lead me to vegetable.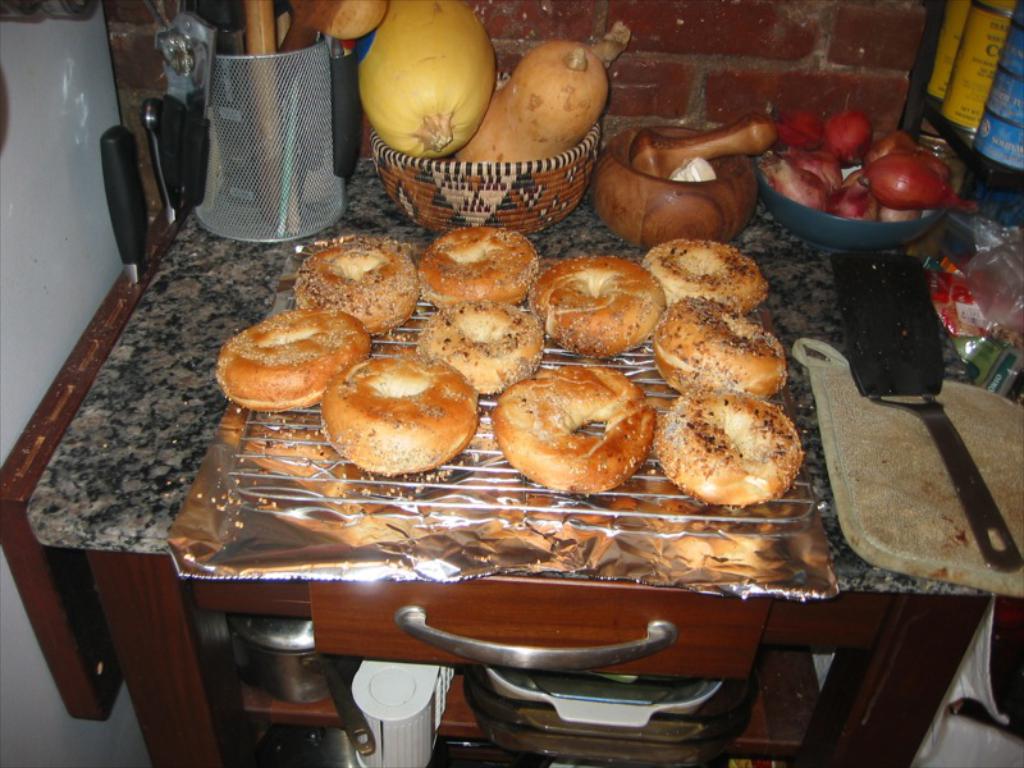
Lead to (x1=867, y1=127, x2=961, y2=210).
